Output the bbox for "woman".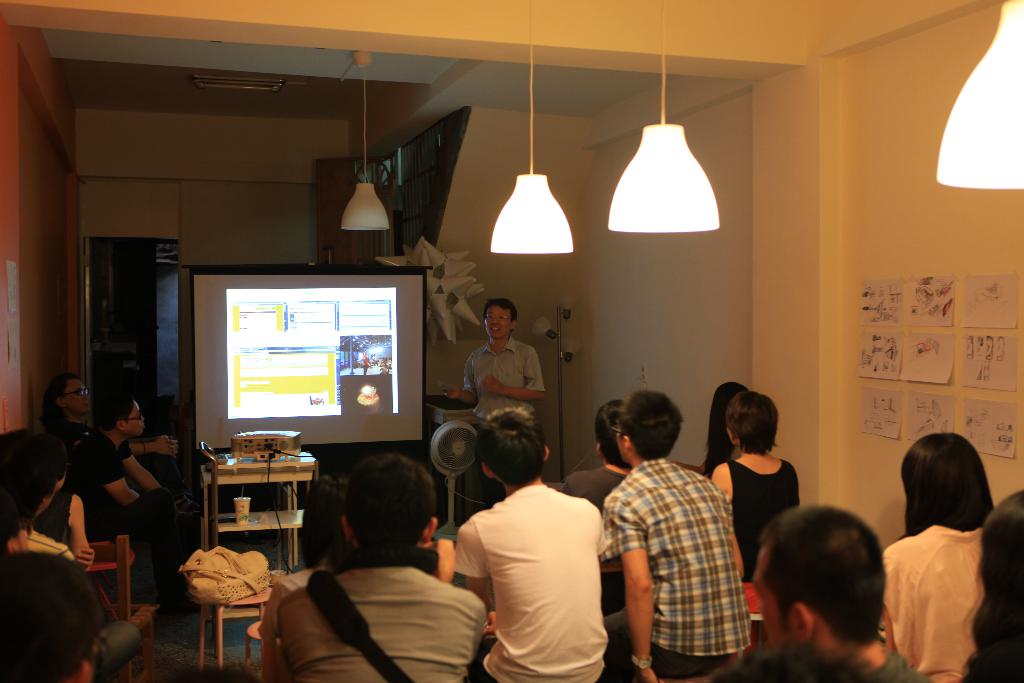
<box>707,391,799,614</box>.
